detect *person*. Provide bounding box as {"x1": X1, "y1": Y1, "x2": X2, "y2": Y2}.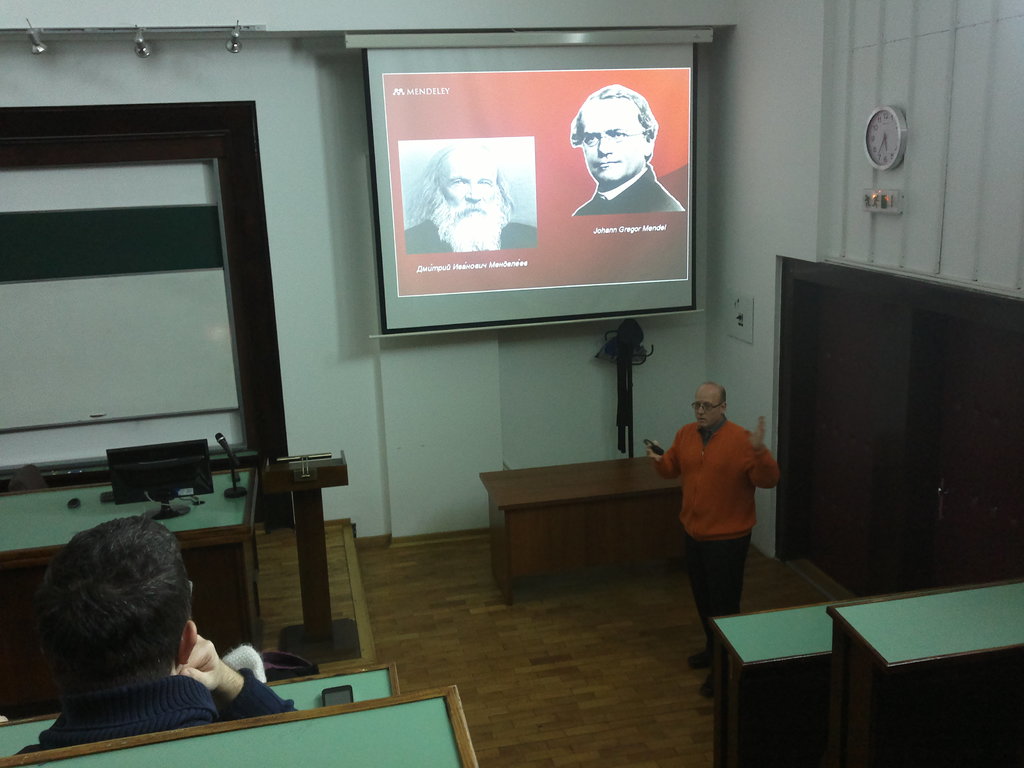
{"x1": 12, "y1": 515, "x2": 307, "y2": 760}.
